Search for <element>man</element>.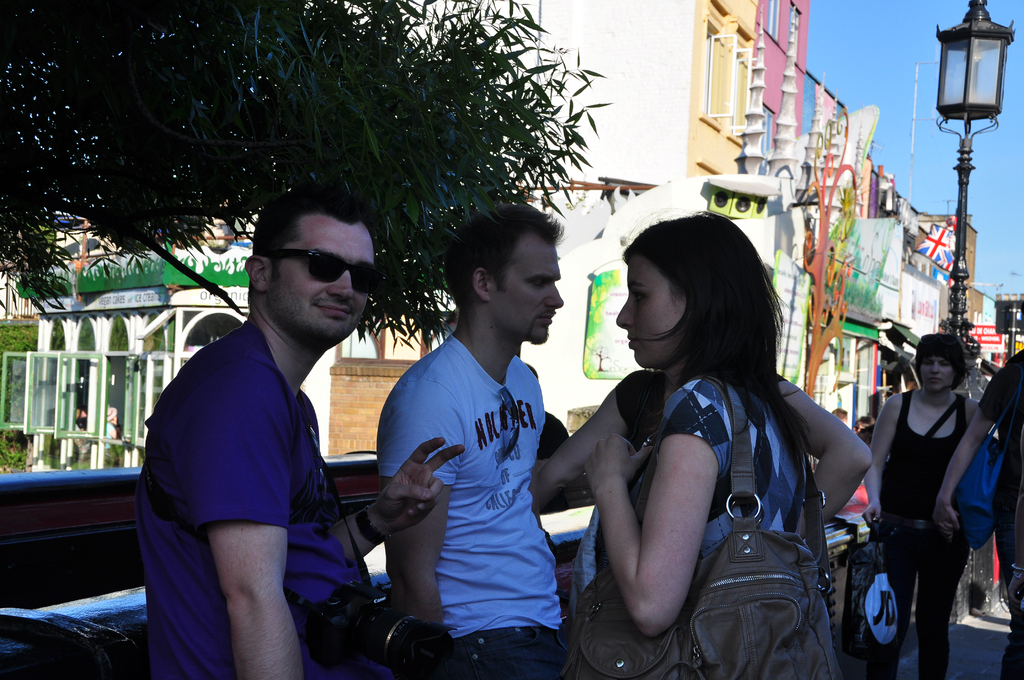
Found at (136, 182, 474, 679).
